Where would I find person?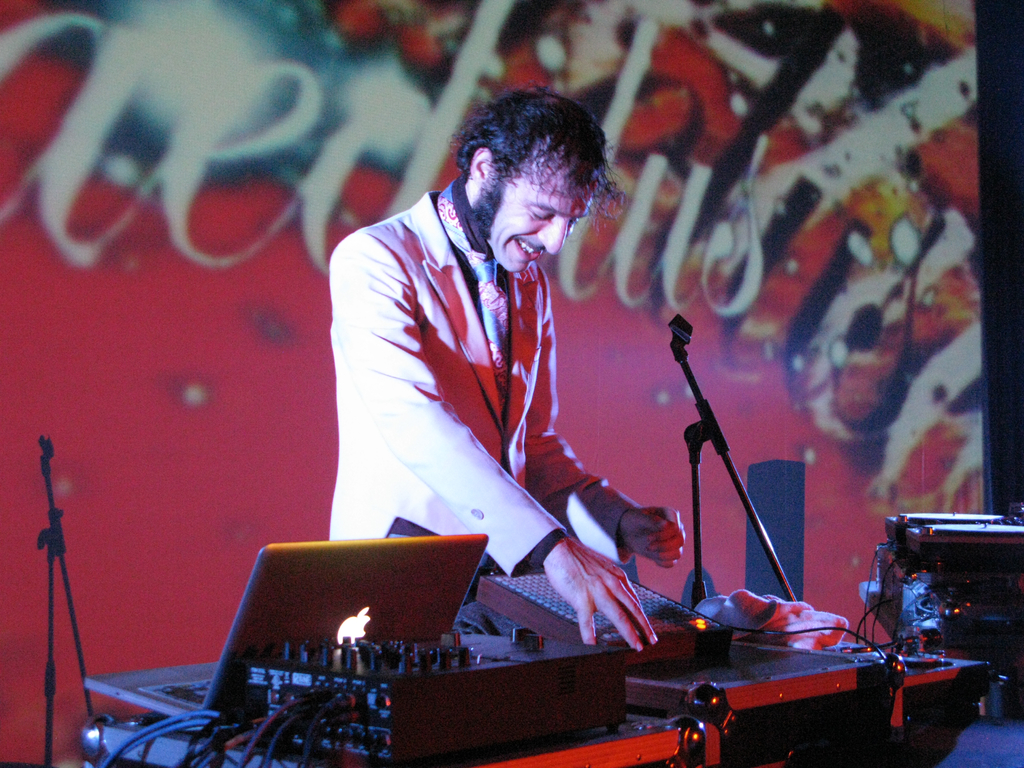
At 309/85/694/675.
